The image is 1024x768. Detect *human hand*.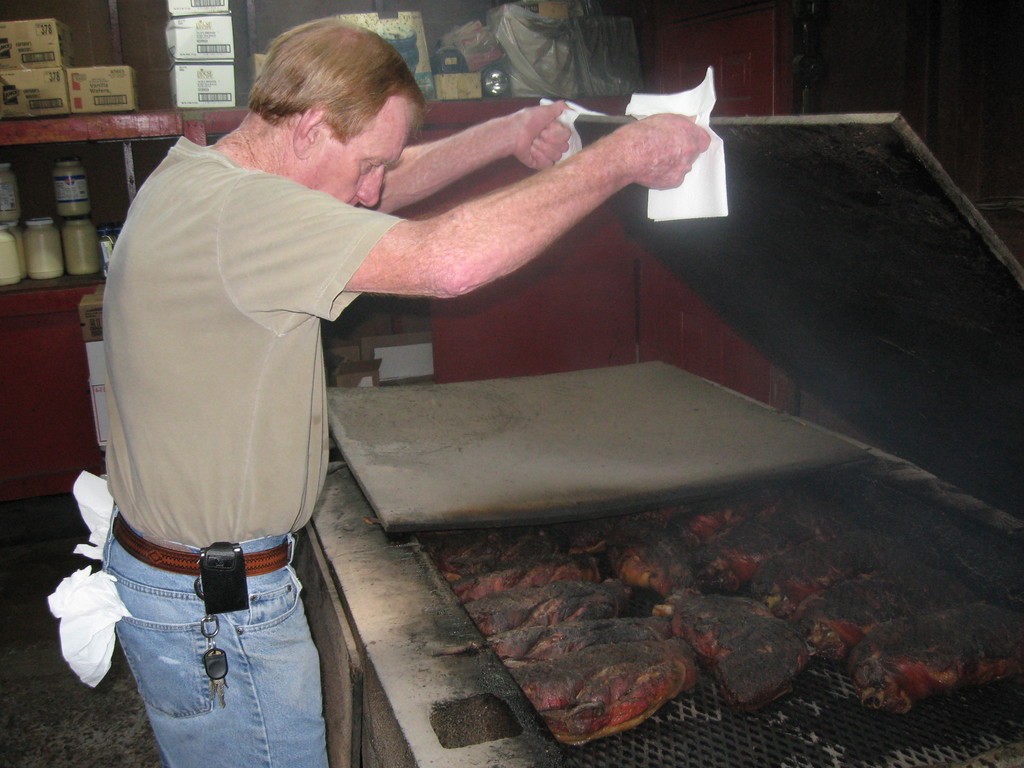
Detection: select_region(500, 92, 728, 228).
